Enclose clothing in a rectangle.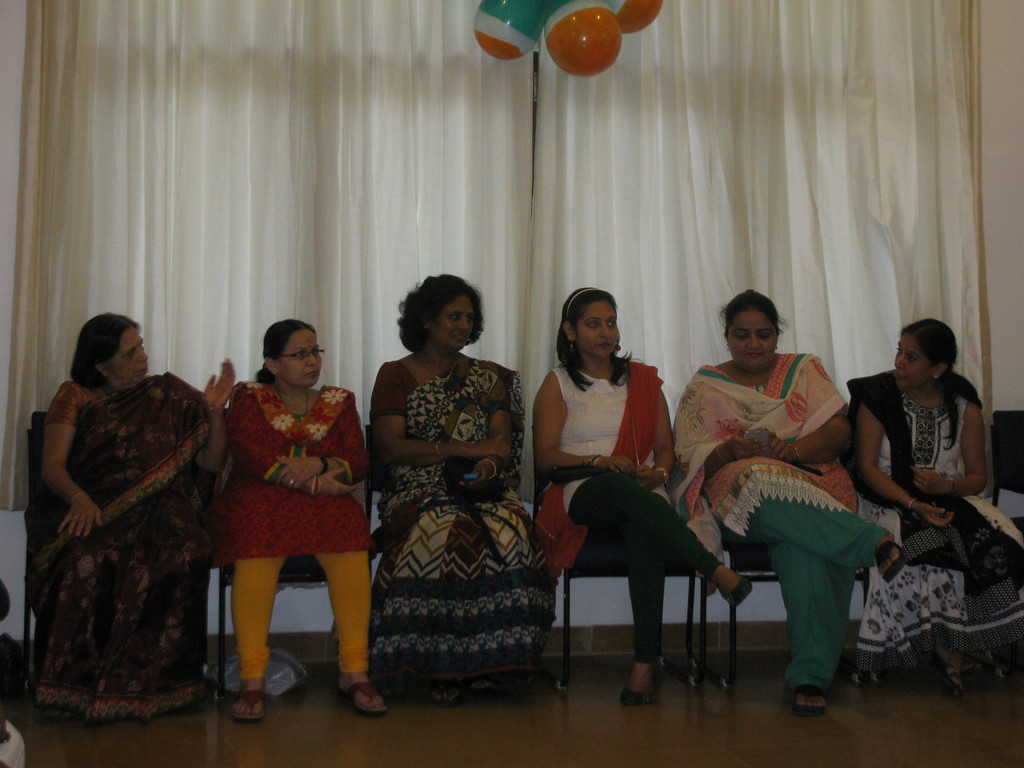
region(370, 355, 552, 699).
